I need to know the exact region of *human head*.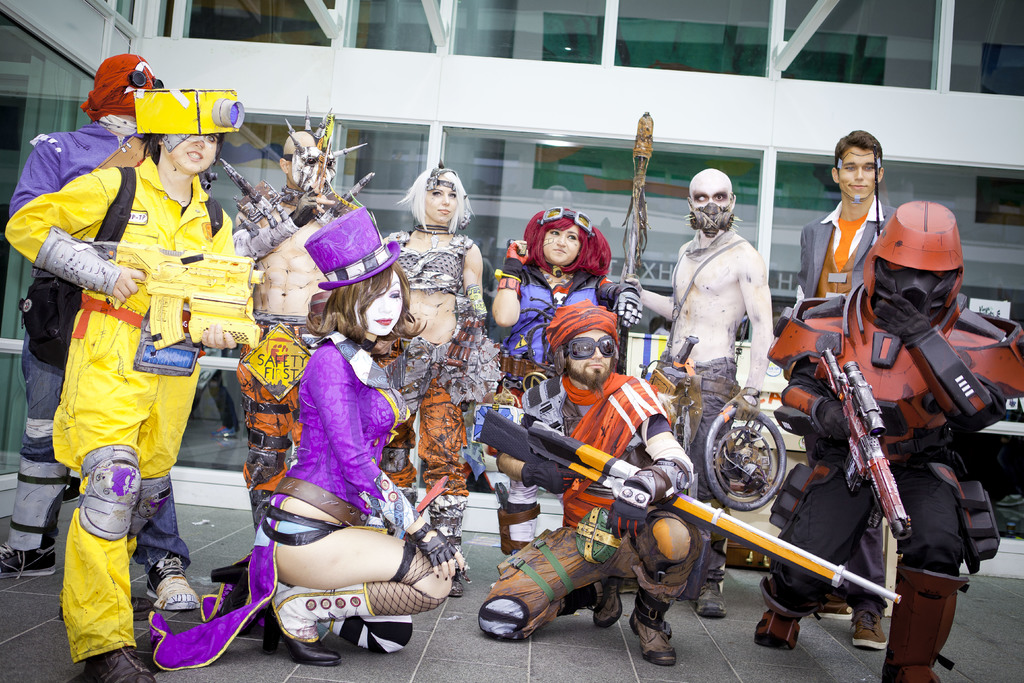
Region: Rect(326, 257, 408, 337).
